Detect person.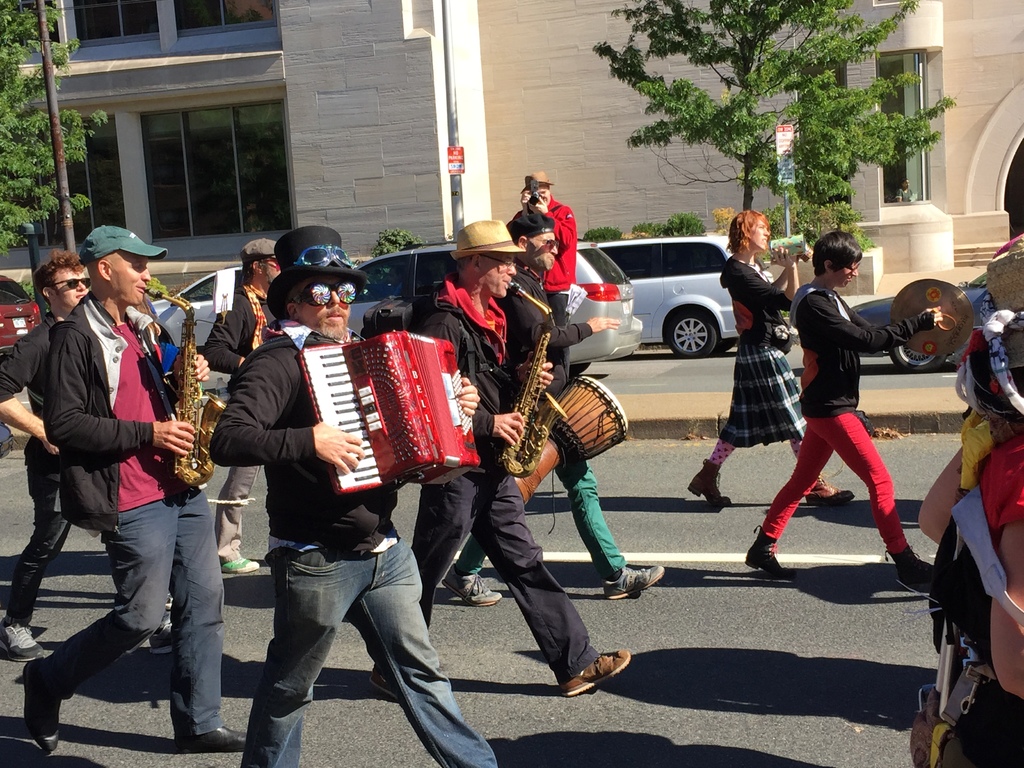
Detected at locate(686, 200, 853, 509).
